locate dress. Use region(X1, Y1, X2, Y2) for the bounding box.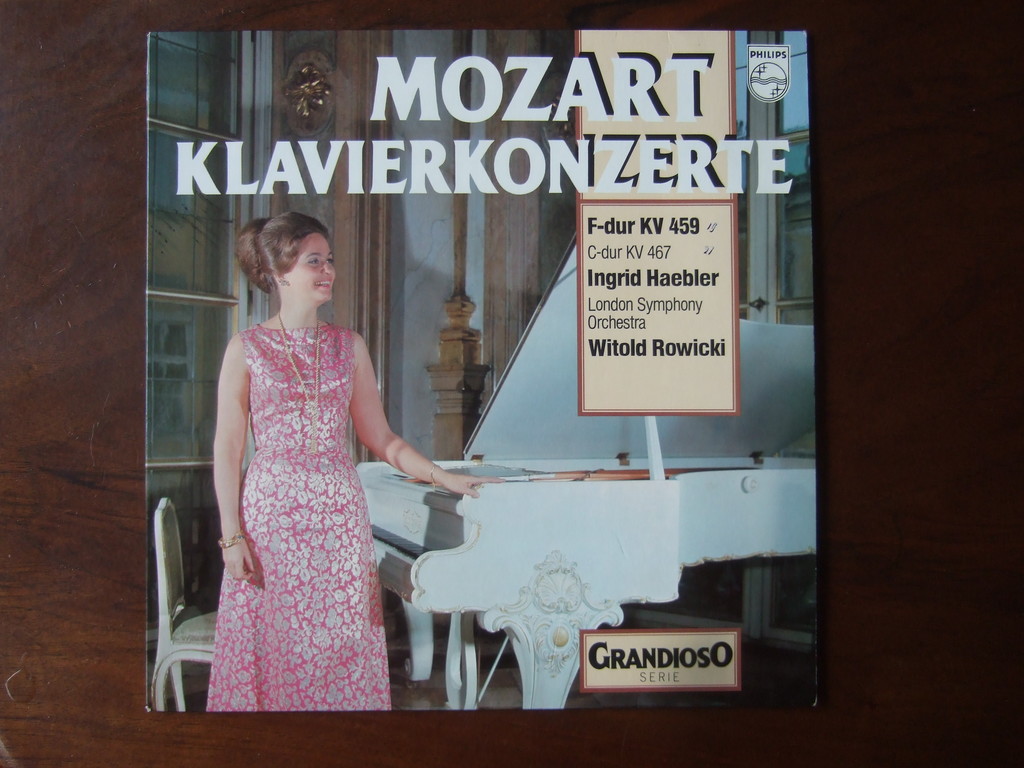
region(204, 321, 390, 712).
